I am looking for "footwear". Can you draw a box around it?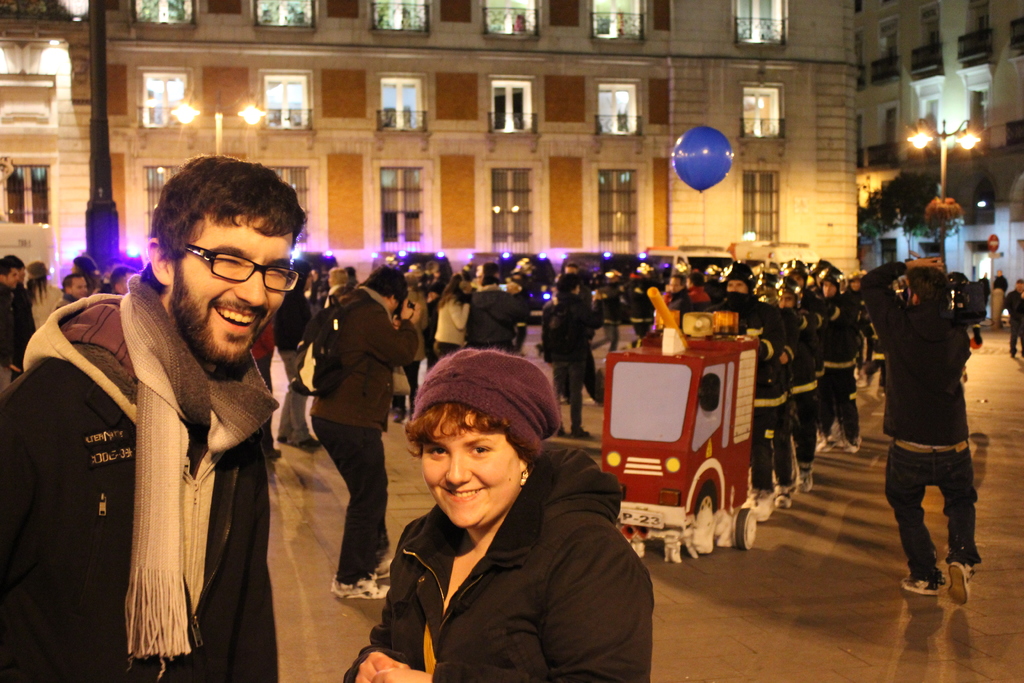
Sure, the bounding box is (845,434,866,457).
